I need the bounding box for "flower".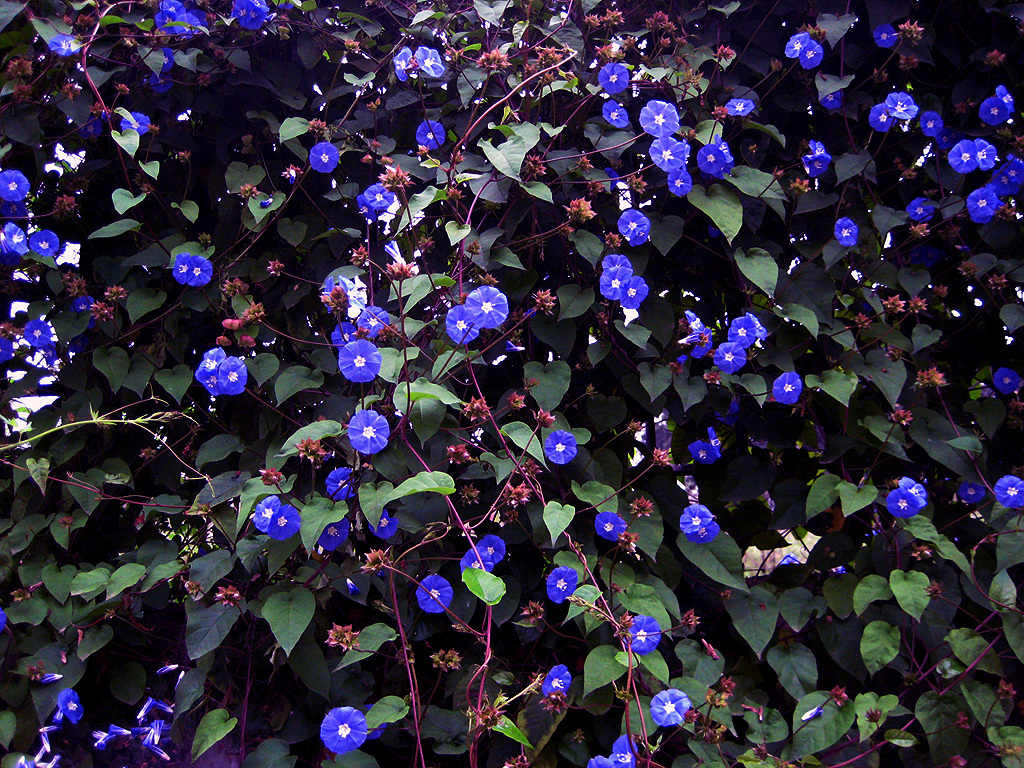
Here it is: (708,45,742,63).
